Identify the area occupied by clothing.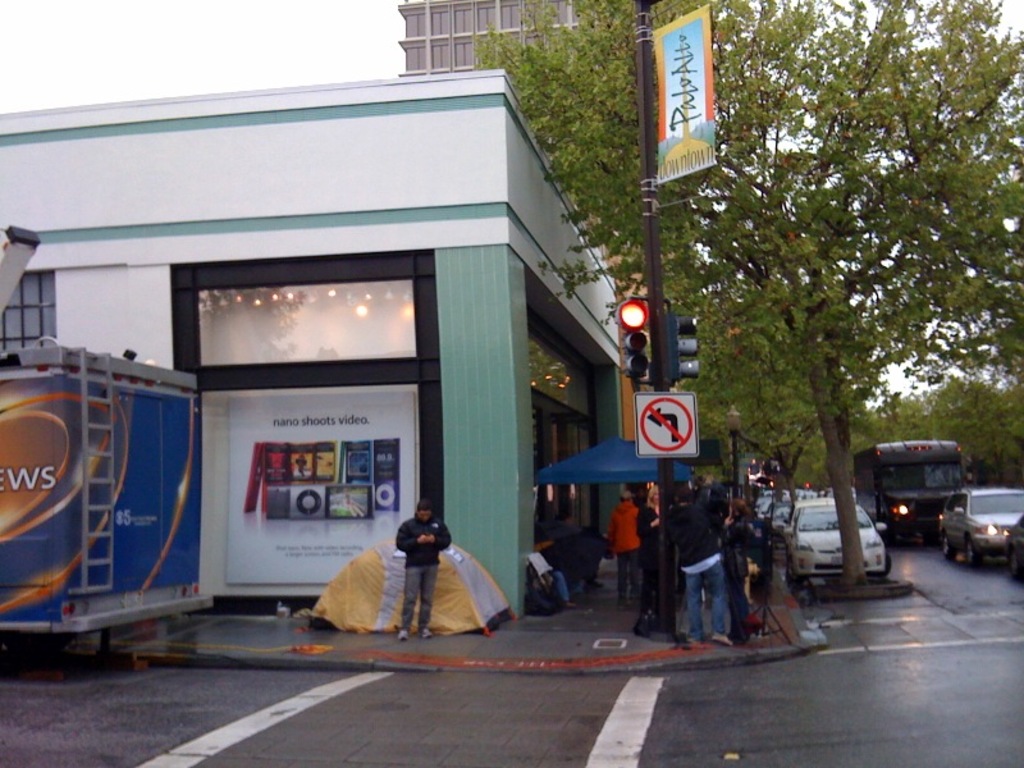
Area: [321, 508, 493, 645].
